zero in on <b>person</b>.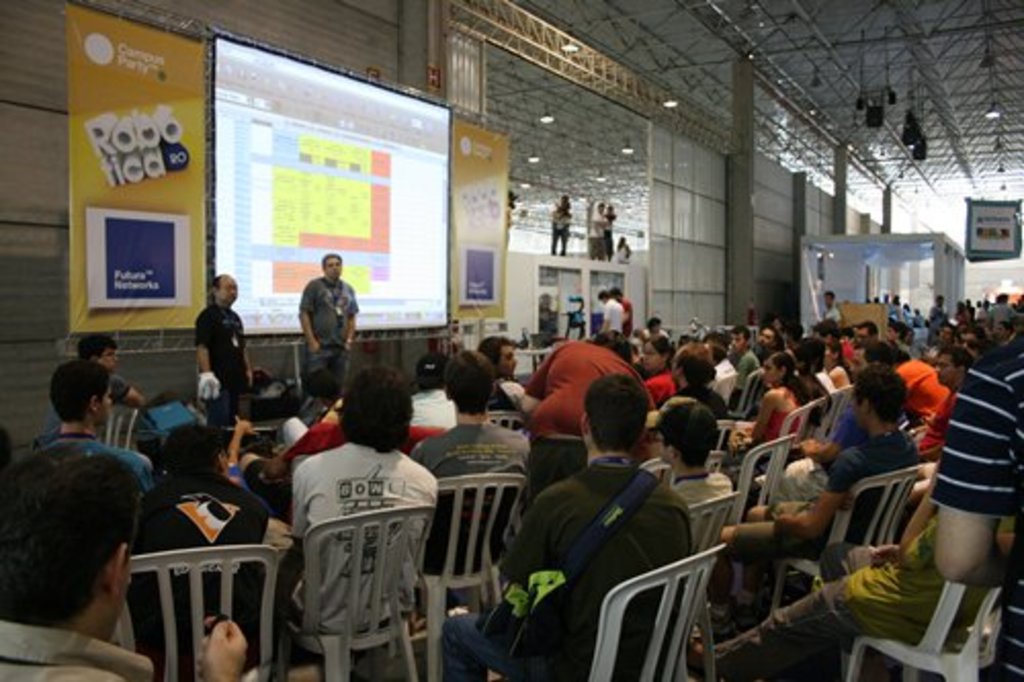
Zeroed in: (x1=0, y1=436, x2=254, y2=678).
